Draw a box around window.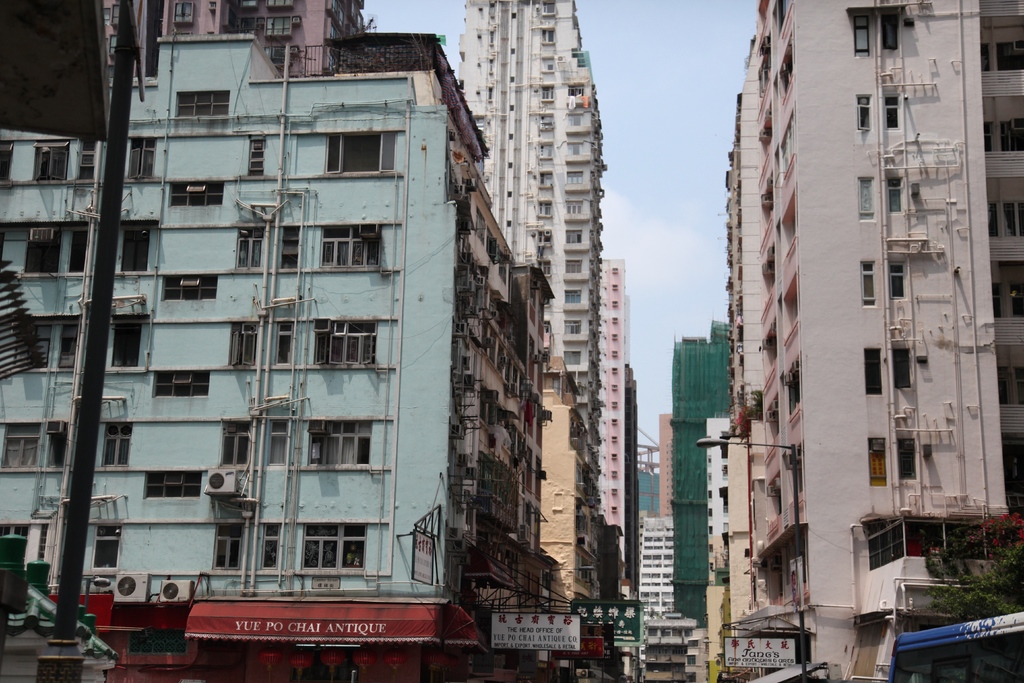
select_region(859, 176, 875, 222).
